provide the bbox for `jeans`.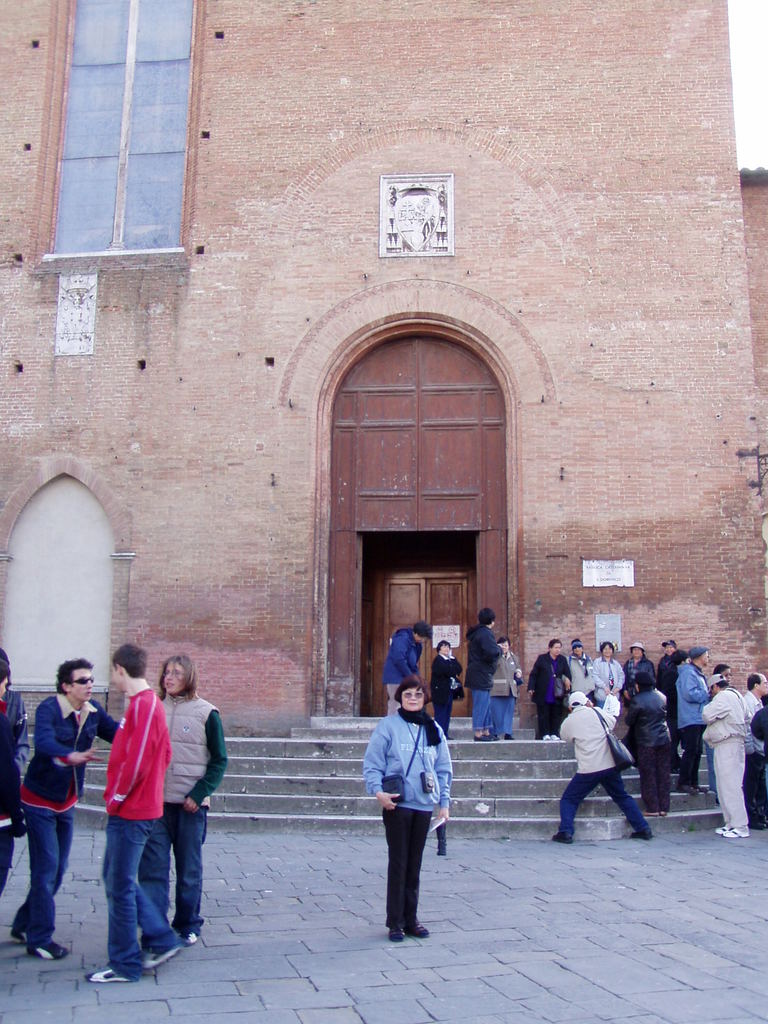
[436, 698, 453, 731].
